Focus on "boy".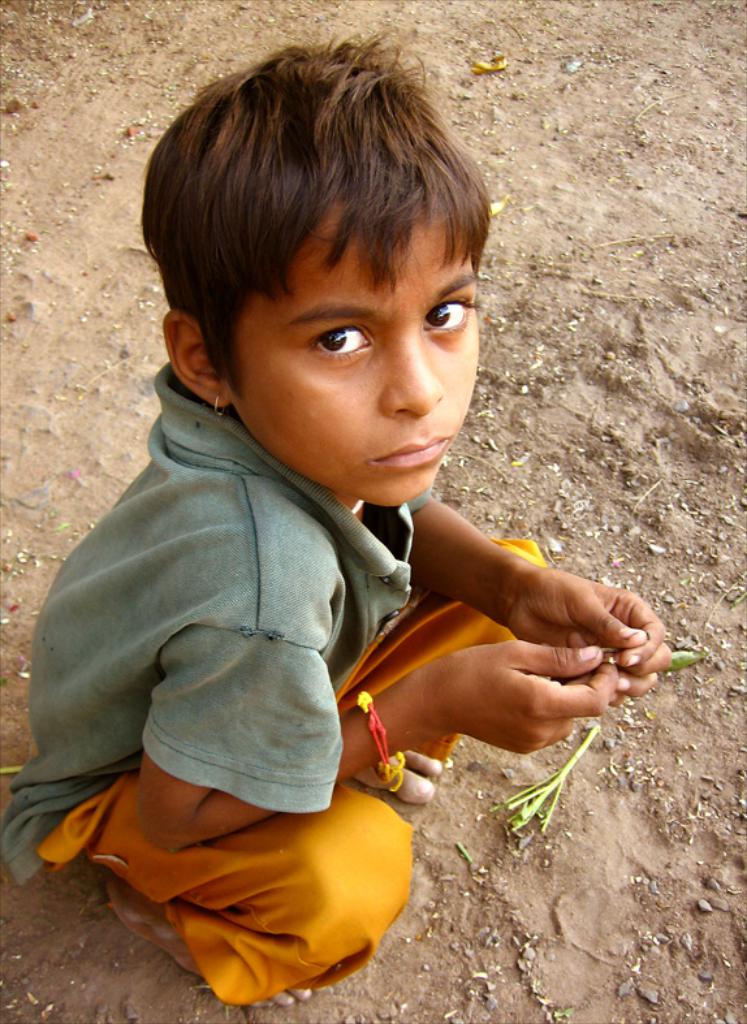
Focused at 38, 57, 616, 937.
